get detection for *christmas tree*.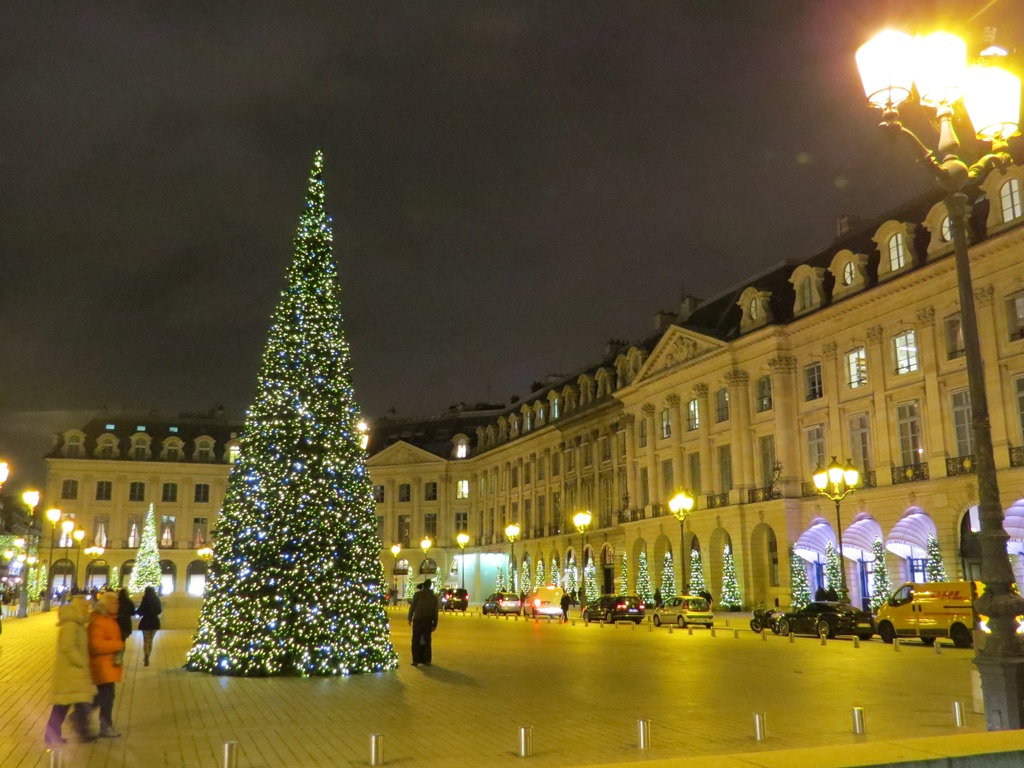
Detection: box(521, 561, 535, 596).
